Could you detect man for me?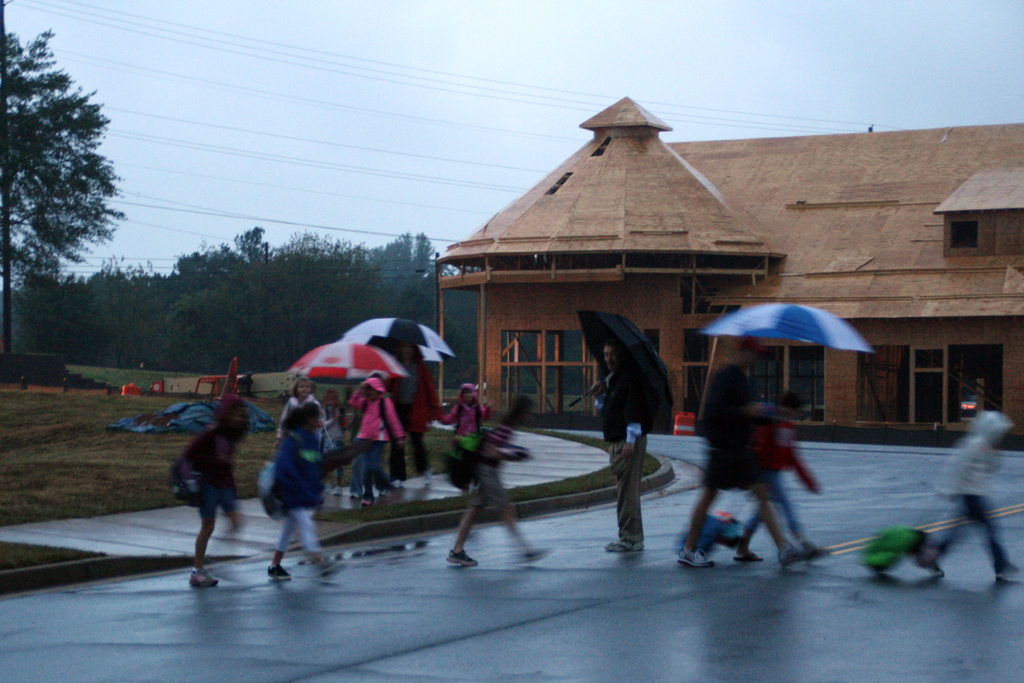
Detection result: bbox(165, 415, 250, 579).
